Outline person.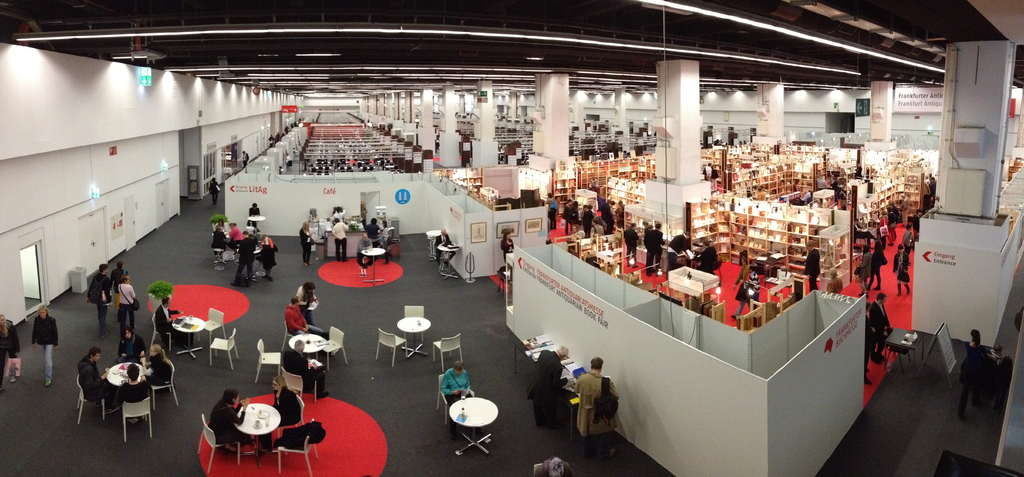
Outline: box(260, 375, 302, 450).
